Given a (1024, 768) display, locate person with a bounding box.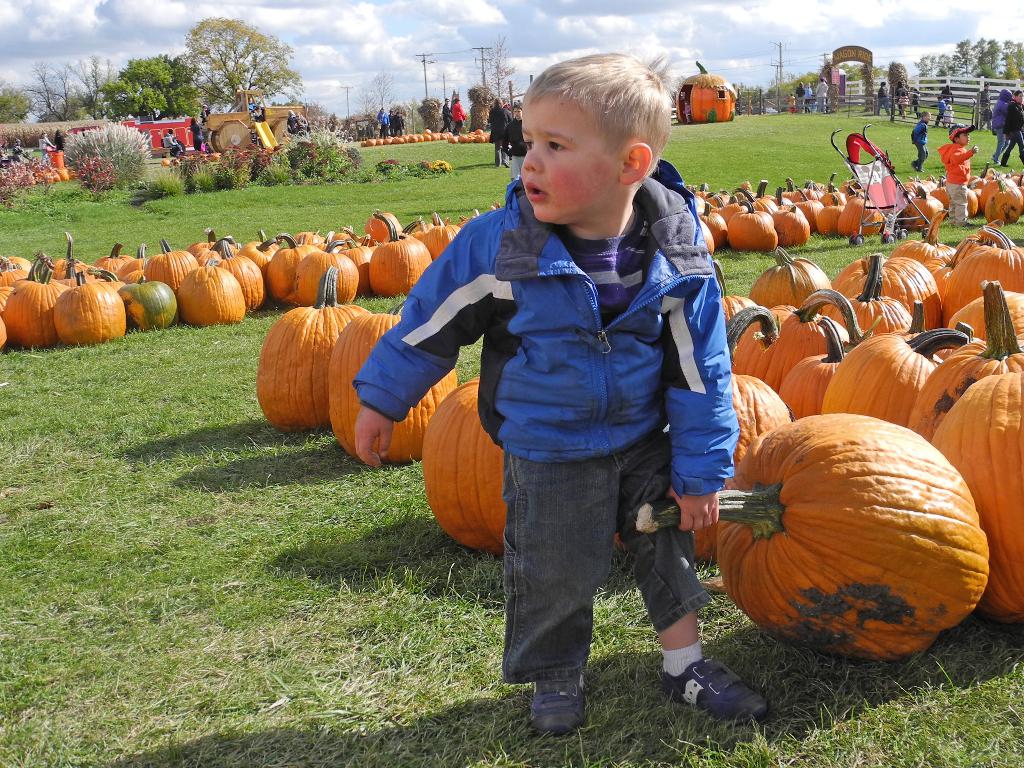
Located: bbox=[36, 130, 52, 151].
